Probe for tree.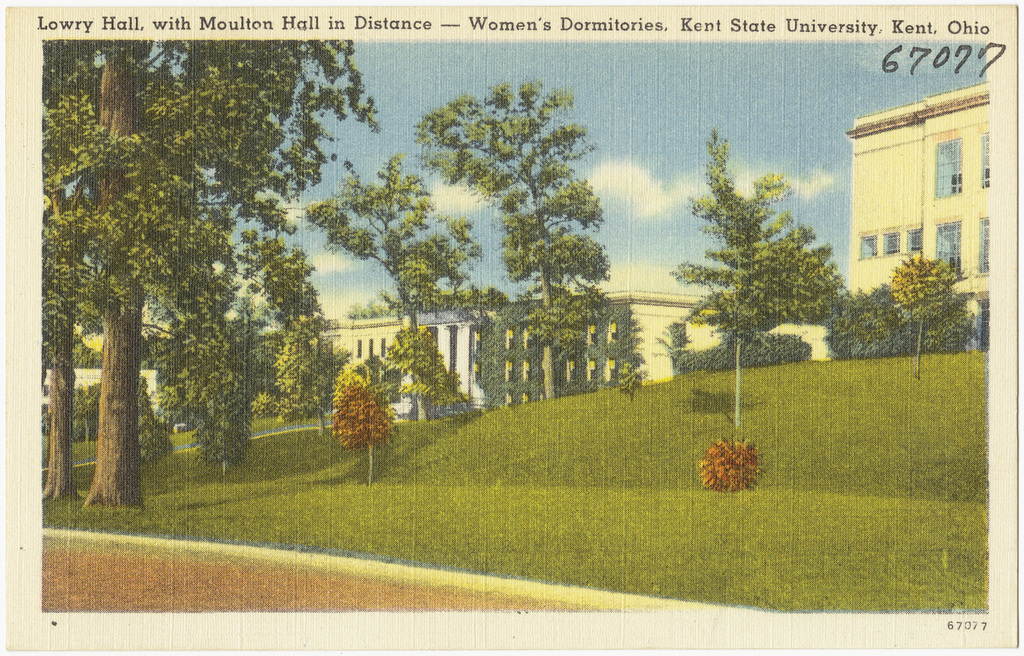
Probe result: [x1=232, y1=232, x2=358, y2=345].
